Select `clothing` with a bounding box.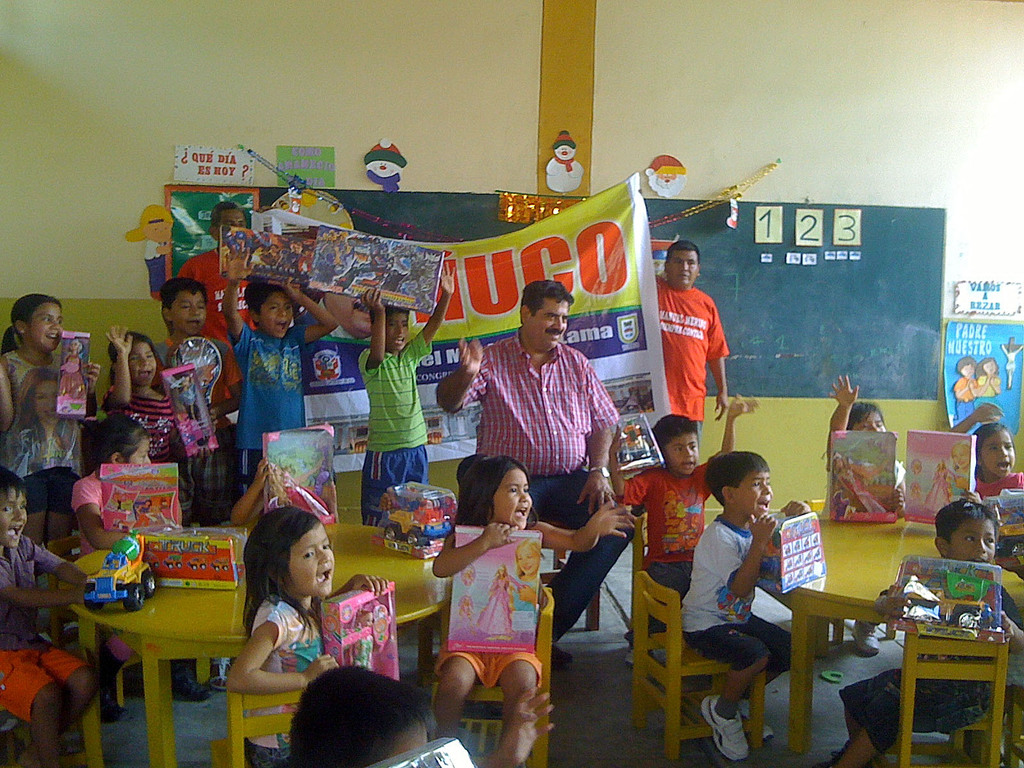
[244, 595, 334, 767].
